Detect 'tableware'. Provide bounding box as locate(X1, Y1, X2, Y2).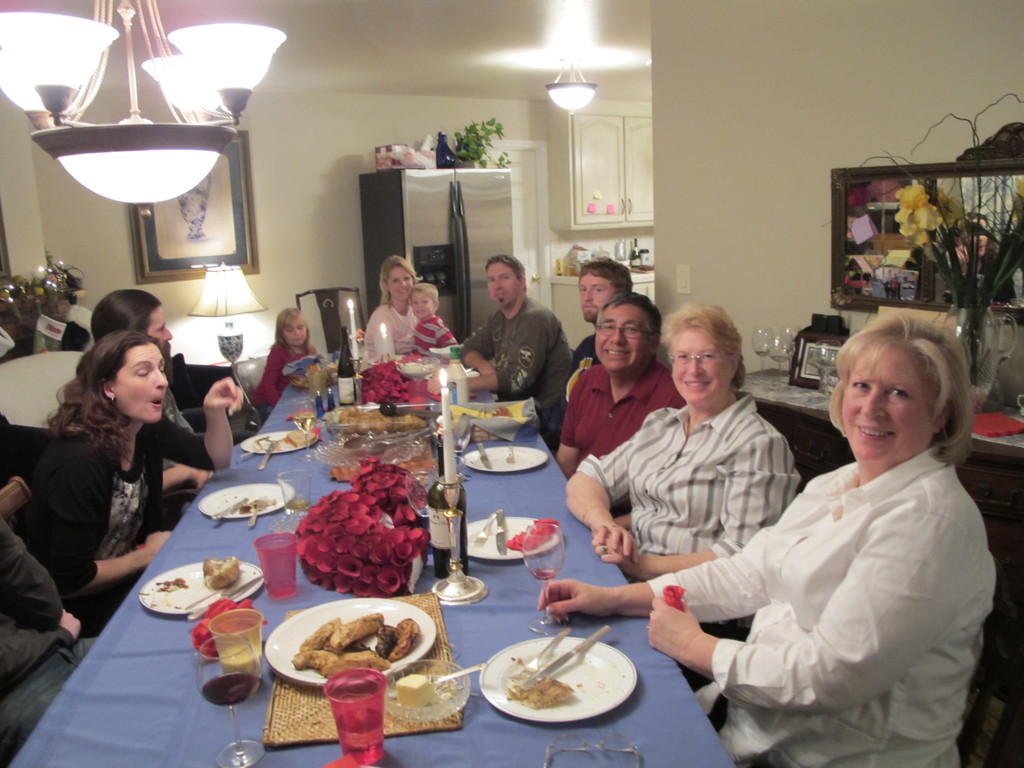
locate(247, 536, 303, 600).
